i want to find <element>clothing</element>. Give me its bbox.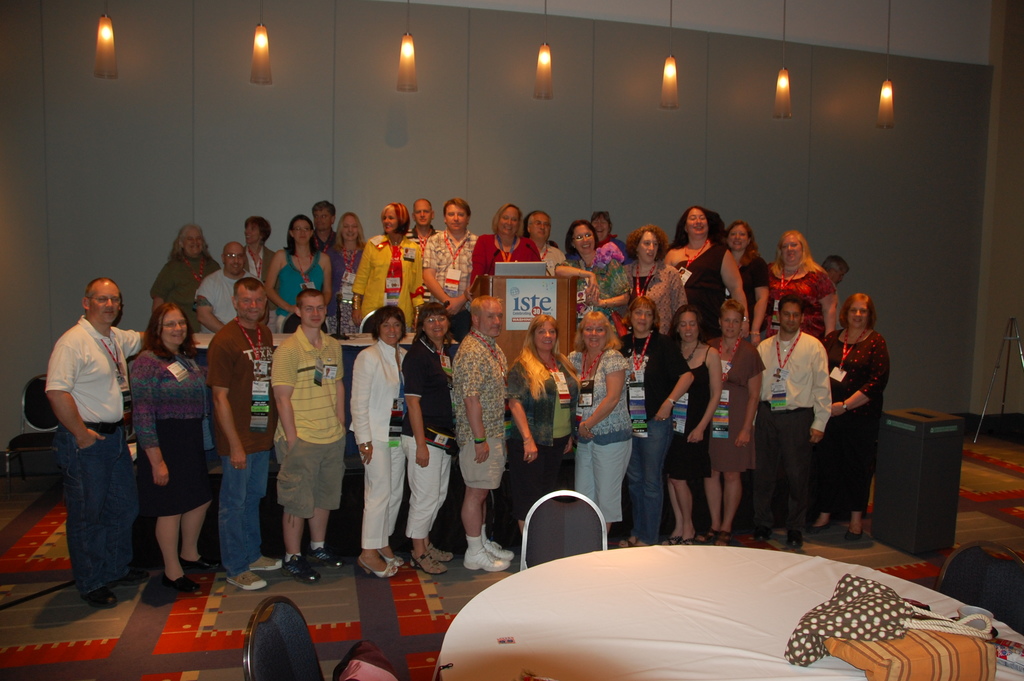
bbox=(480, 518, 493, 545).
